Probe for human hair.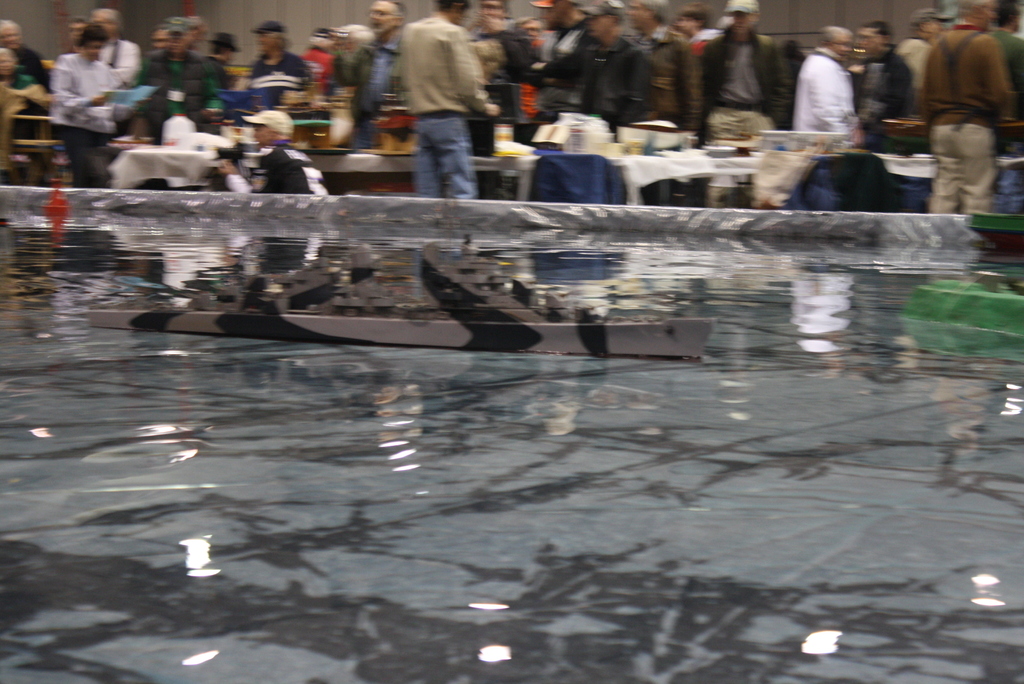
Probe result: (70, 14, 111, 54).
